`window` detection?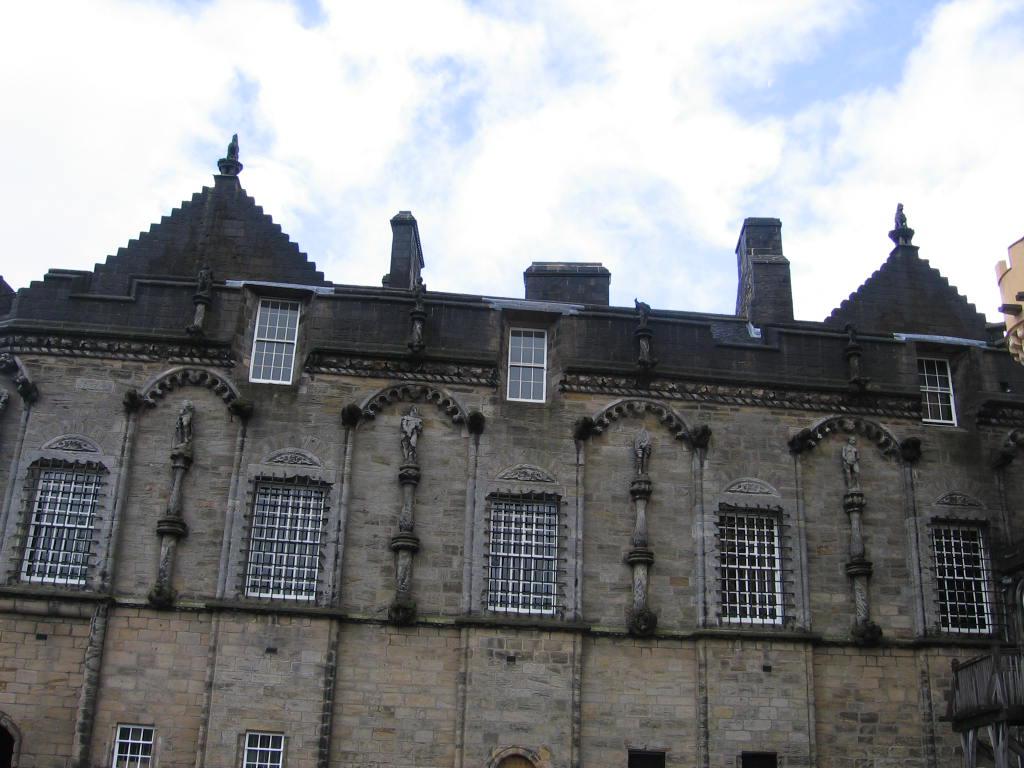
pyautogui.locateOnScreen(242, 733, 283, 767)
